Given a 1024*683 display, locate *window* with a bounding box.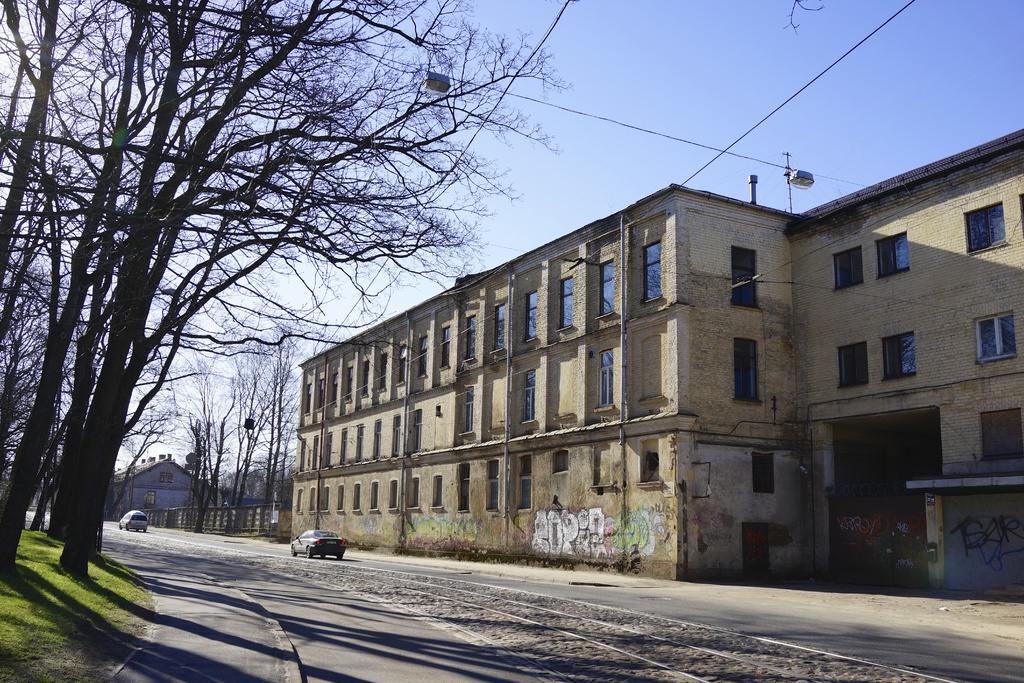
Located: x1=360 y1=361 x2=369 y2=399.
